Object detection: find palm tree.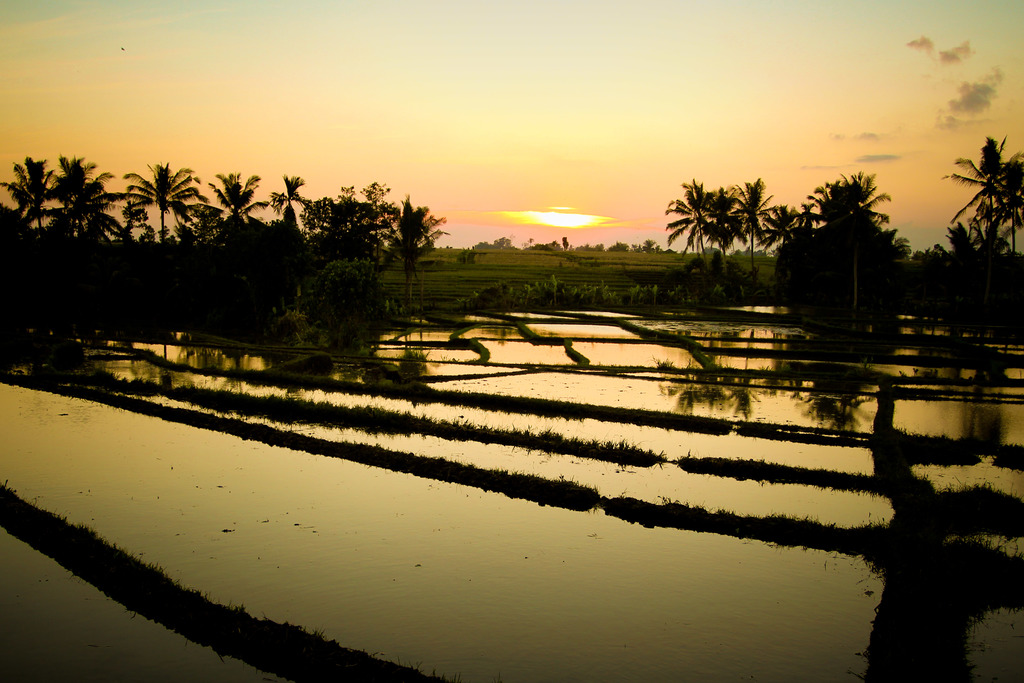
locate(747, 180, 824, 251).
